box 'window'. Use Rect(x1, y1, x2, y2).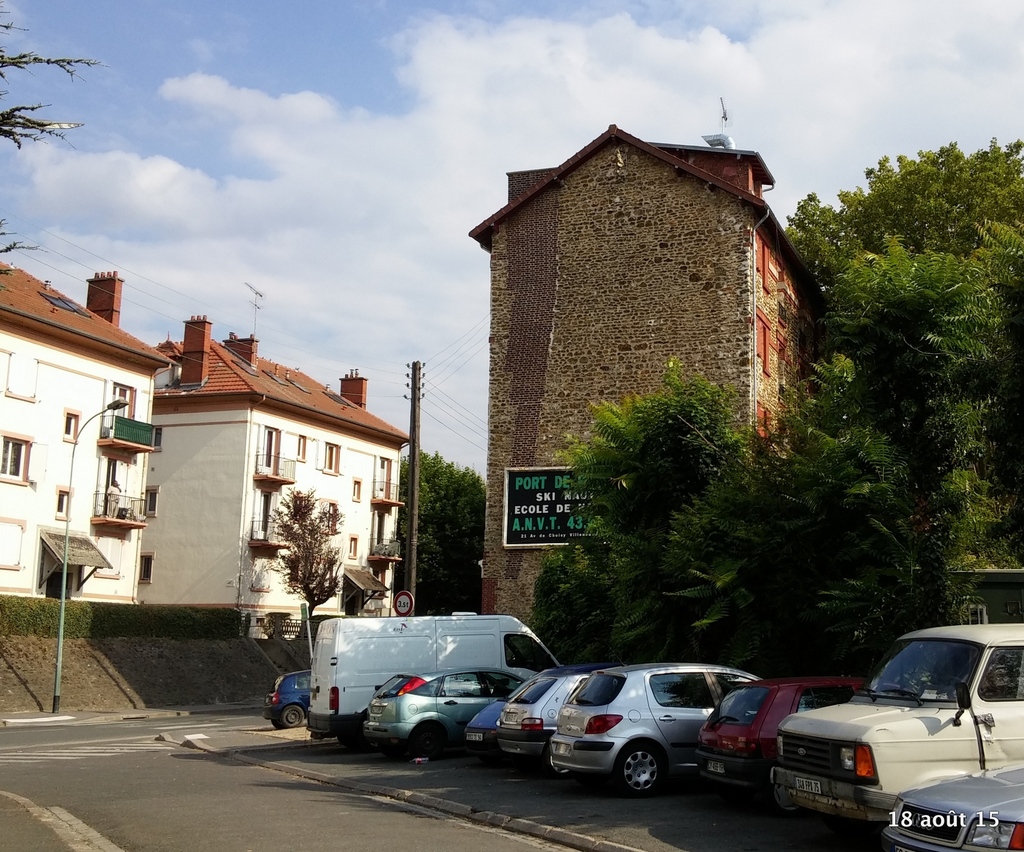
Rect(0, 427, 39, 492).
